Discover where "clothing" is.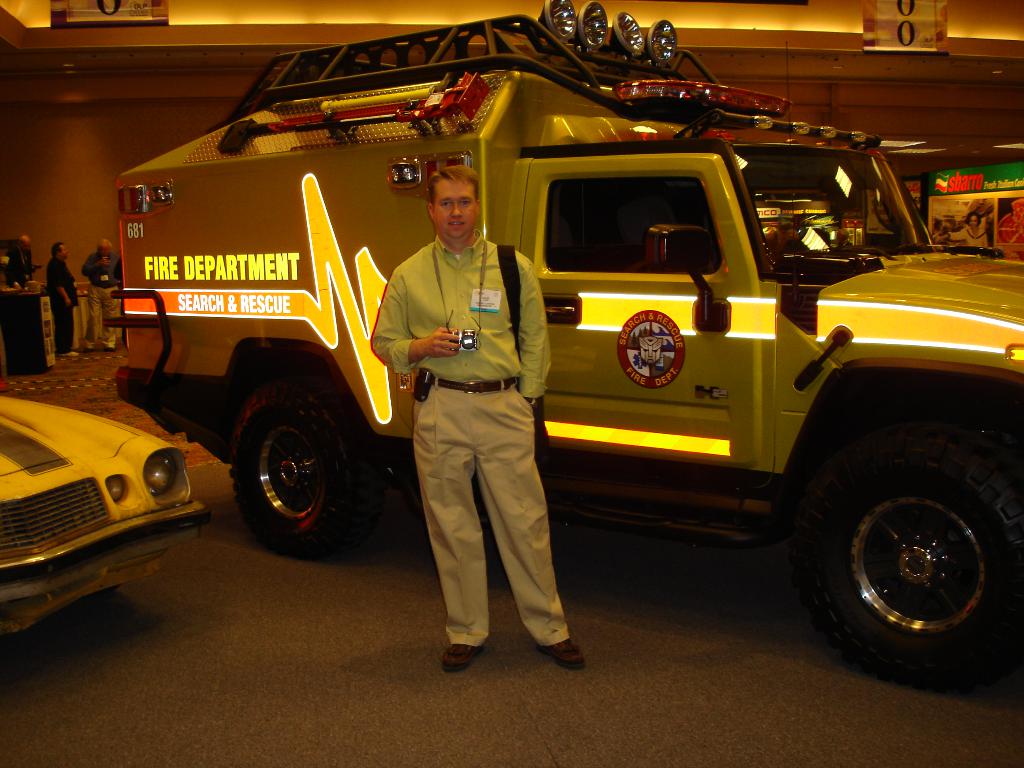
Discovered at {"left": 77, "top": 241, "right": 119, "bottom": 352}.
